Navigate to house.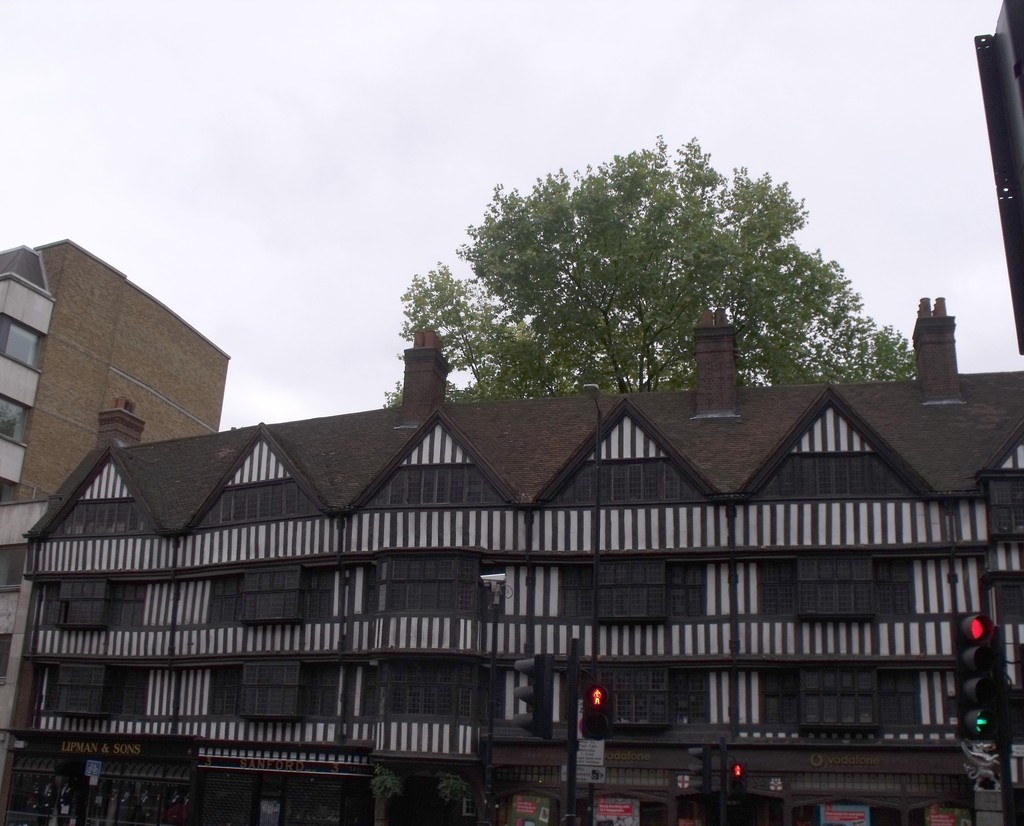
Navigation target: (left=0, top=237, right=230, bottom=785).
